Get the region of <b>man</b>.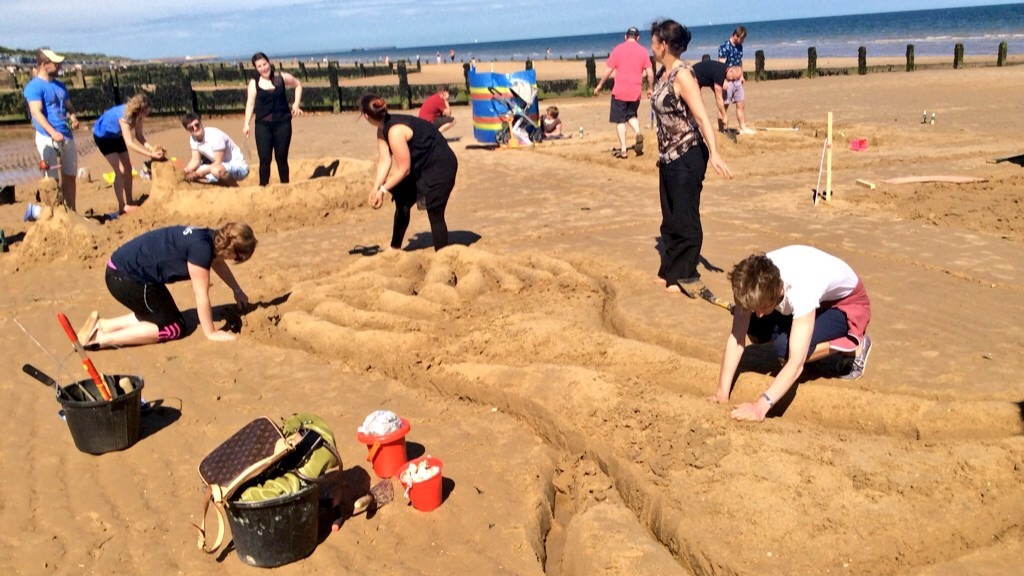
pyautogui.locateOnScreen(418, 89, 457, 131).
